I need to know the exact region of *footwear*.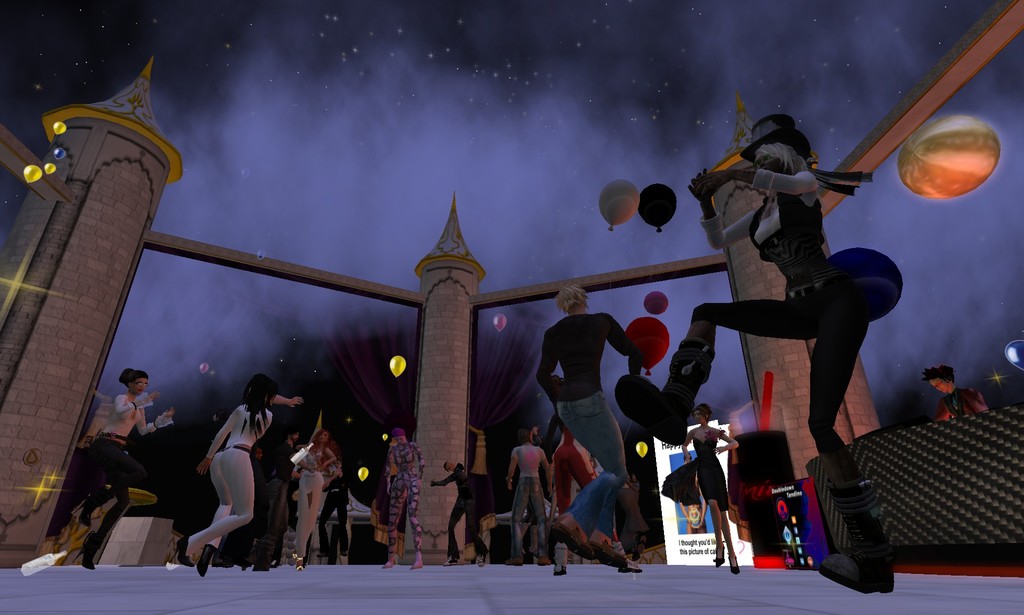
Region: 622/557/644/575.
